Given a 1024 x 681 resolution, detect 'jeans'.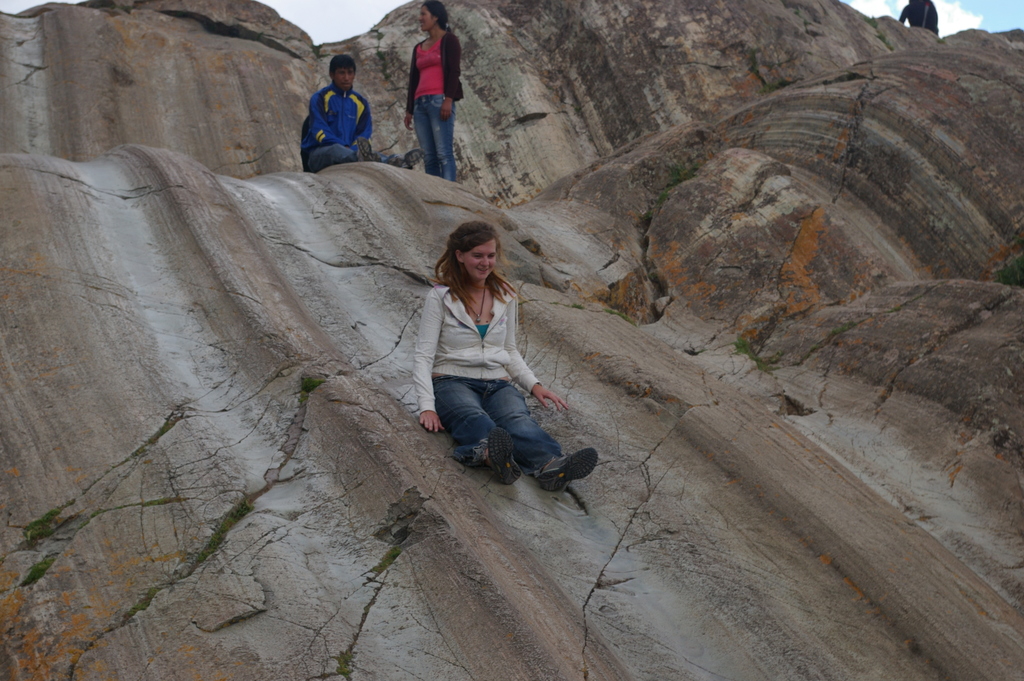
307/139/364/172.
